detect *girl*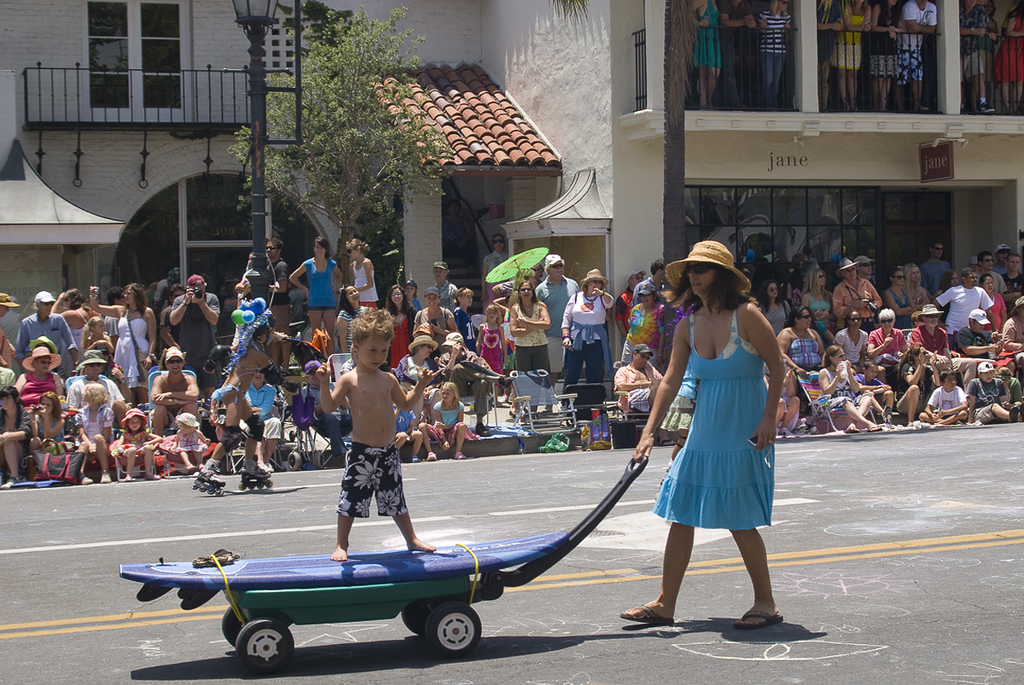
(x1=933, y1=266, x2=963, y2=327)
